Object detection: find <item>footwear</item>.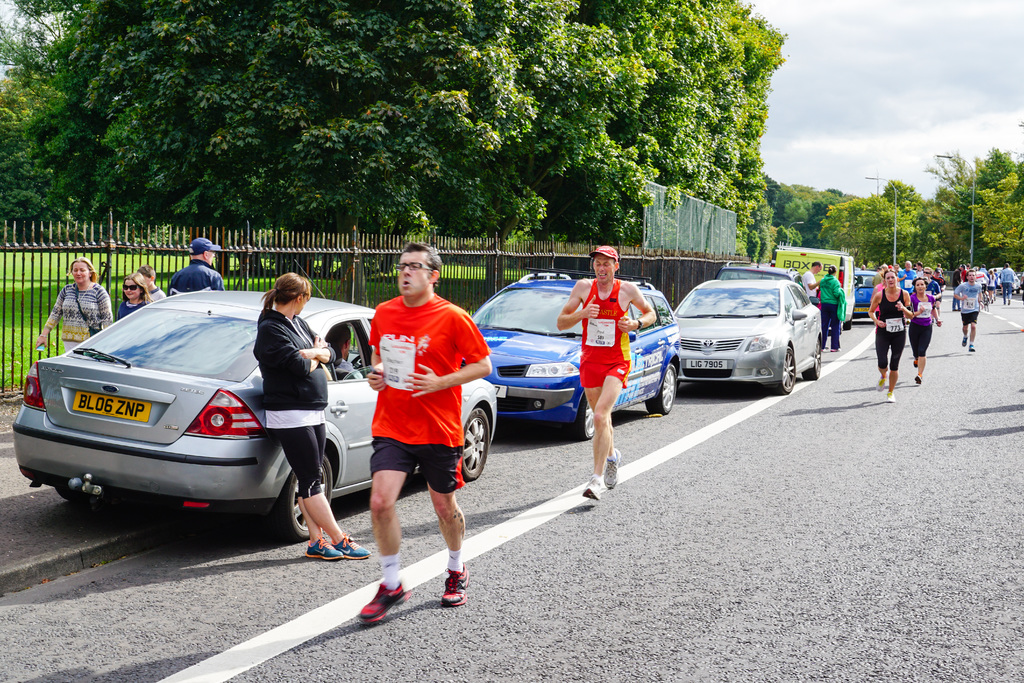
[593, 447, 628, 493].
